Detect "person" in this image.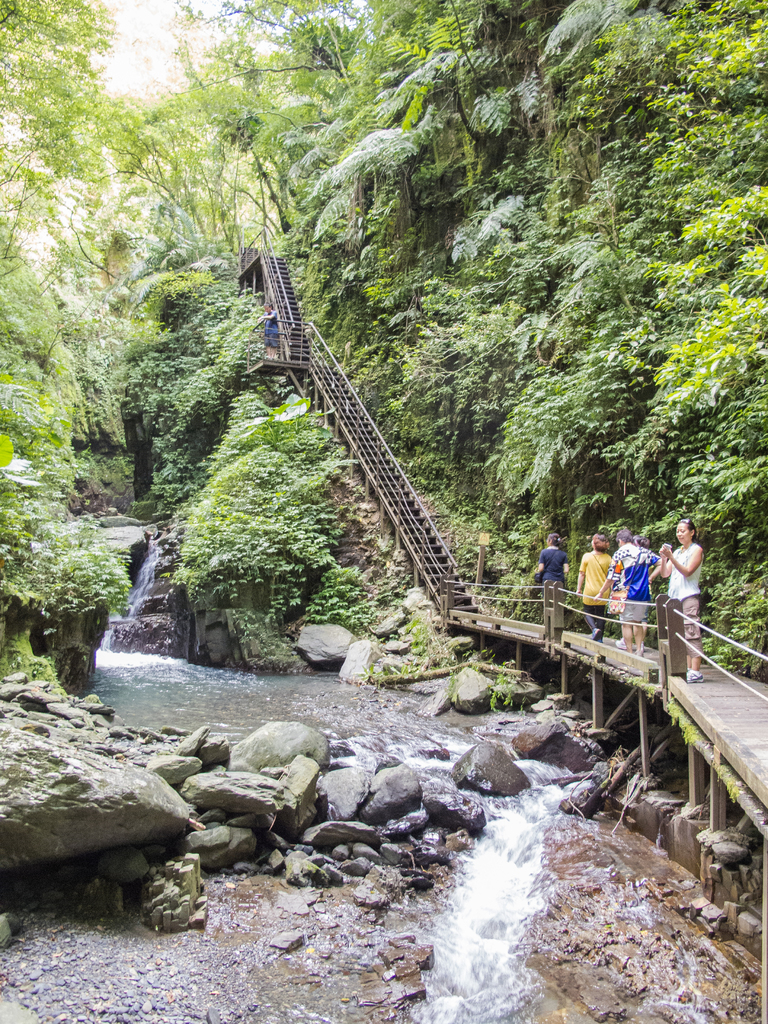
Detection: box=[607, 521, 656, 652].
